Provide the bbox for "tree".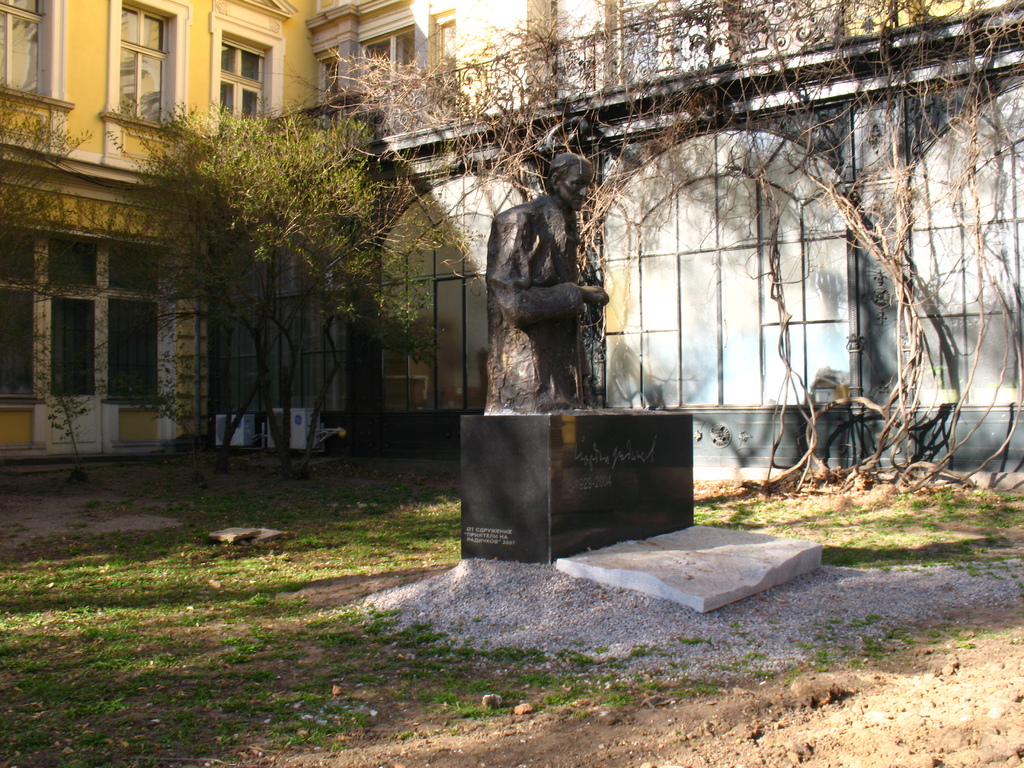
locate(70, 61, 451, 452).
